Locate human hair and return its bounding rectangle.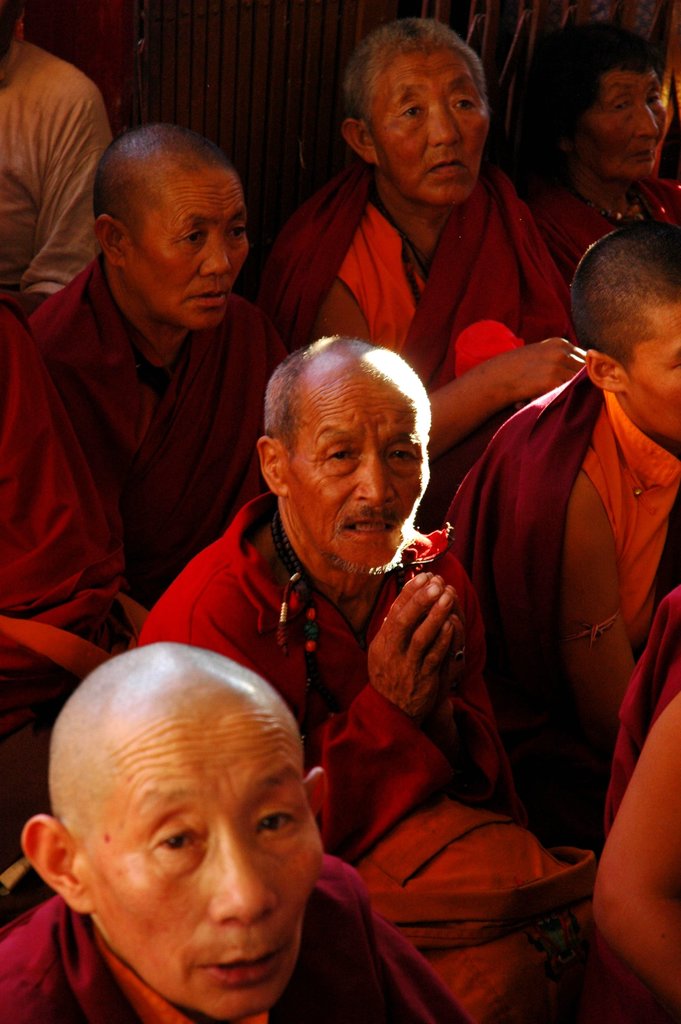
region(259, 333, 401, 469).
